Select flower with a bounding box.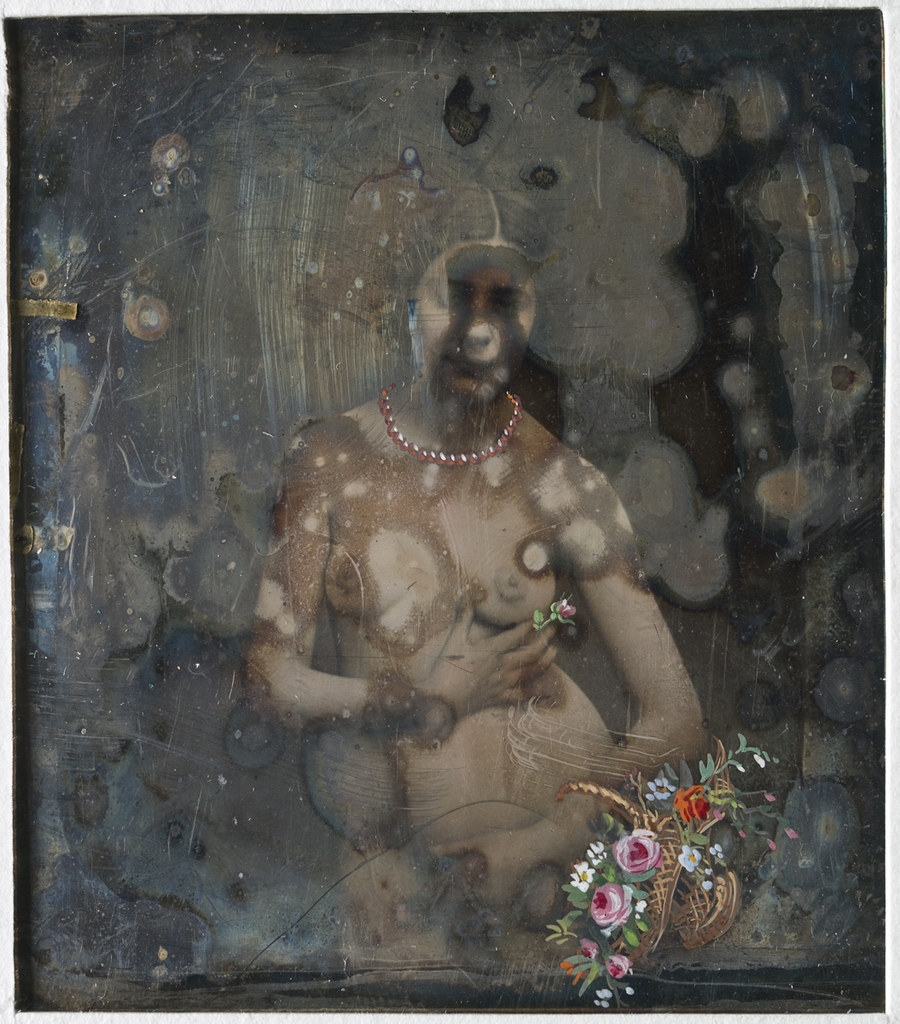
bbox=(573, 935, 601, 957).
